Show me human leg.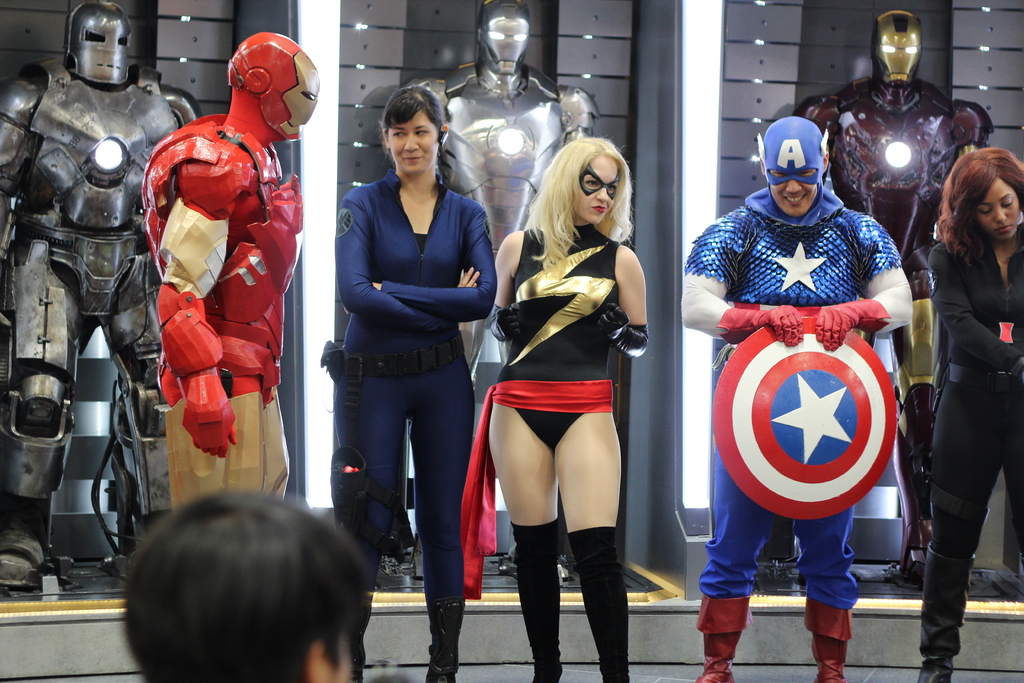
human leg is here: l=919, t=390, r=994, b=680.
